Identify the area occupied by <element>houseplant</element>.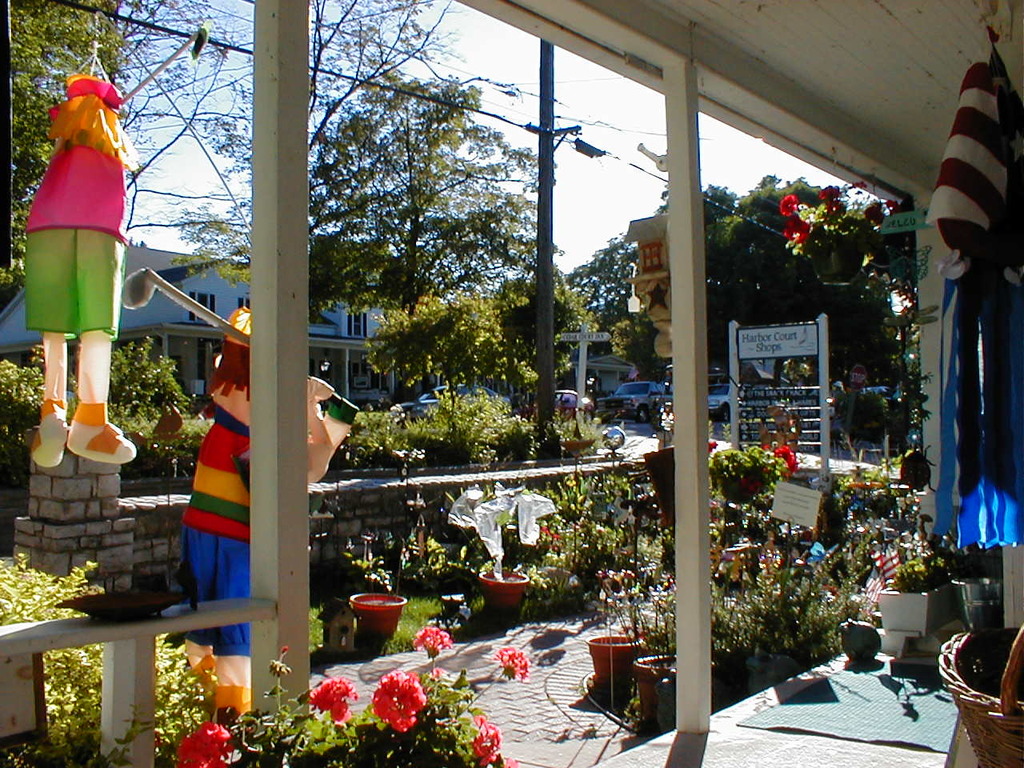
Area: select_region(533, 460, 614, 598).
